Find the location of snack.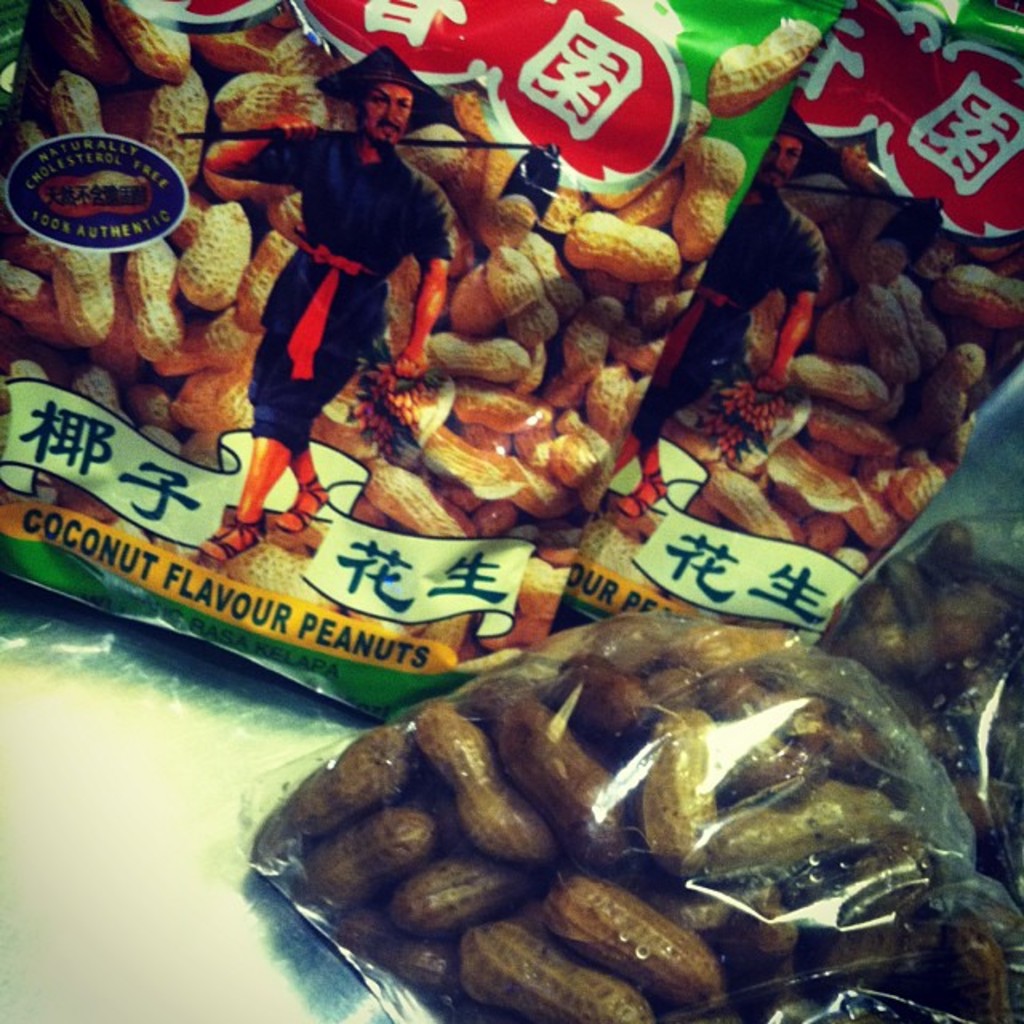
Location: x1=256 y1=616 x2=1006 y2=1022.
